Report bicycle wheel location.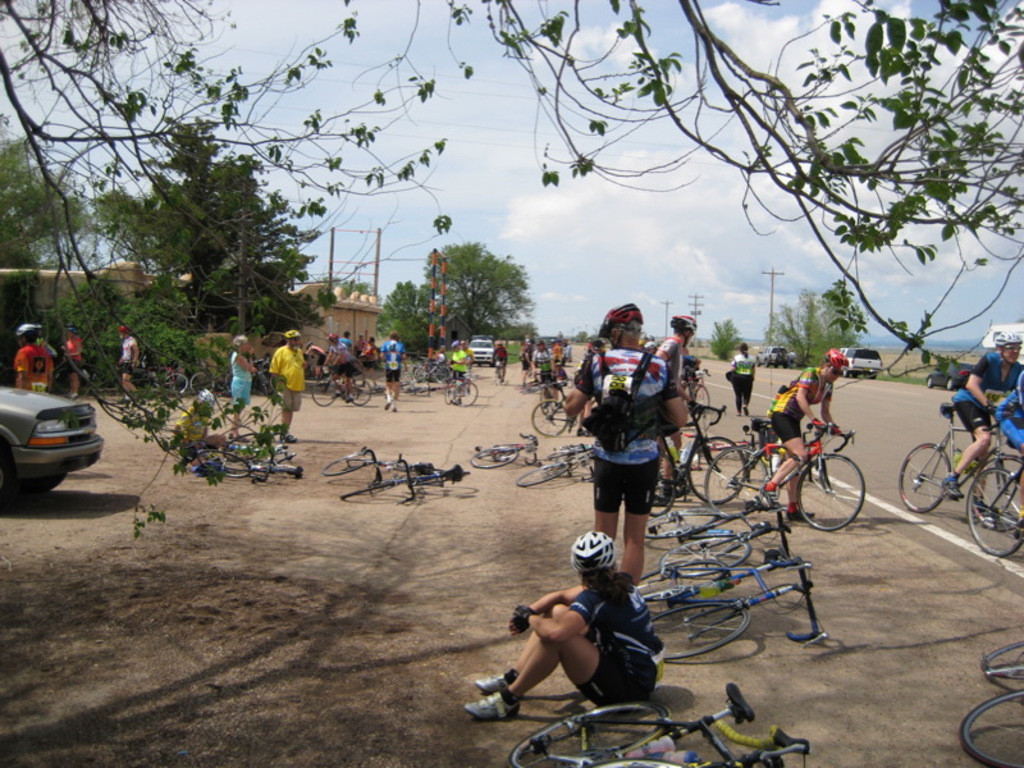
Report: 521, 362, 547, 399.
